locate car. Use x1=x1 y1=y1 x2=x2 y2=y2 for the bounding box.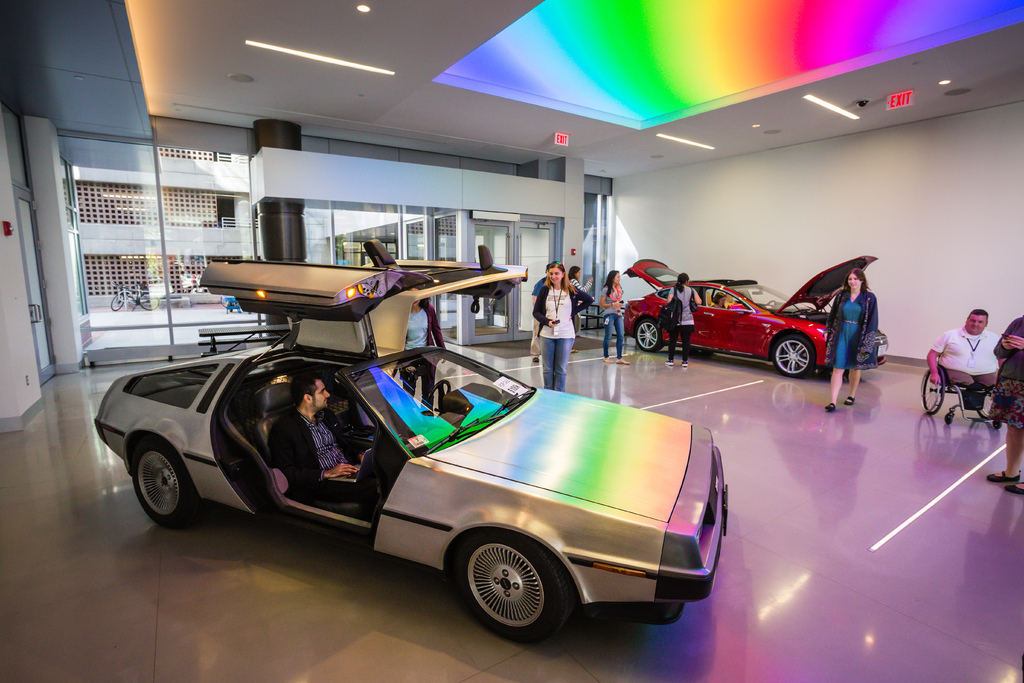
x1=94 y1=256 x2=719 y2=646.
